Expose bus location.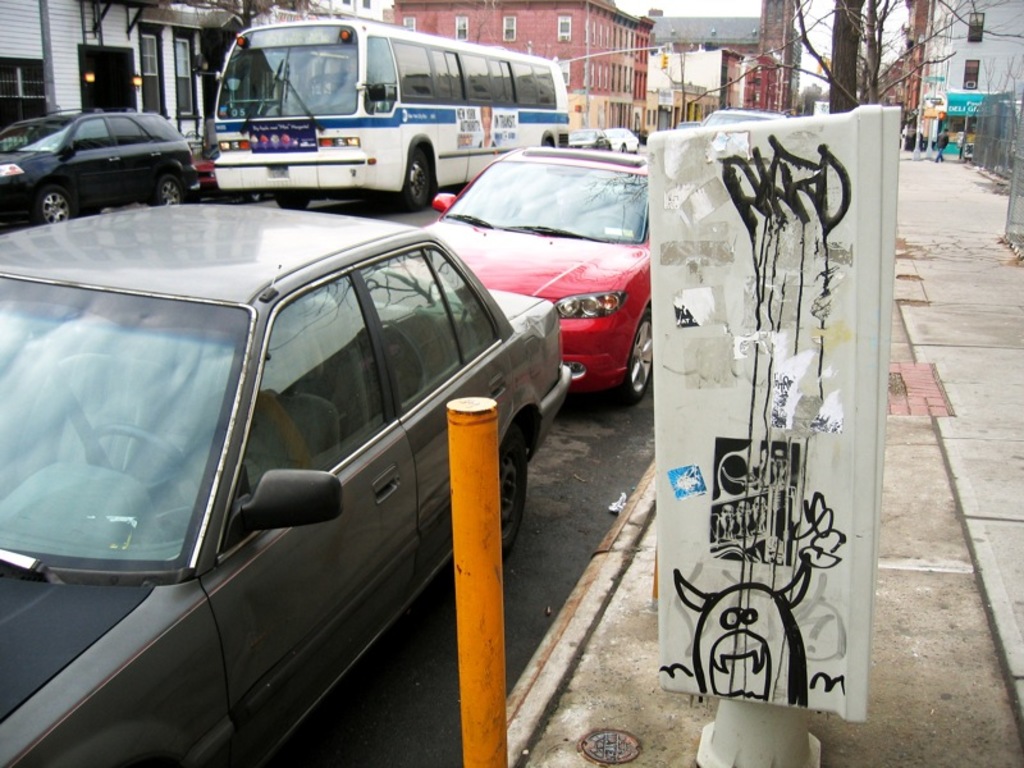
Exposed at left=209, top=14, right=571, bottom=215.
